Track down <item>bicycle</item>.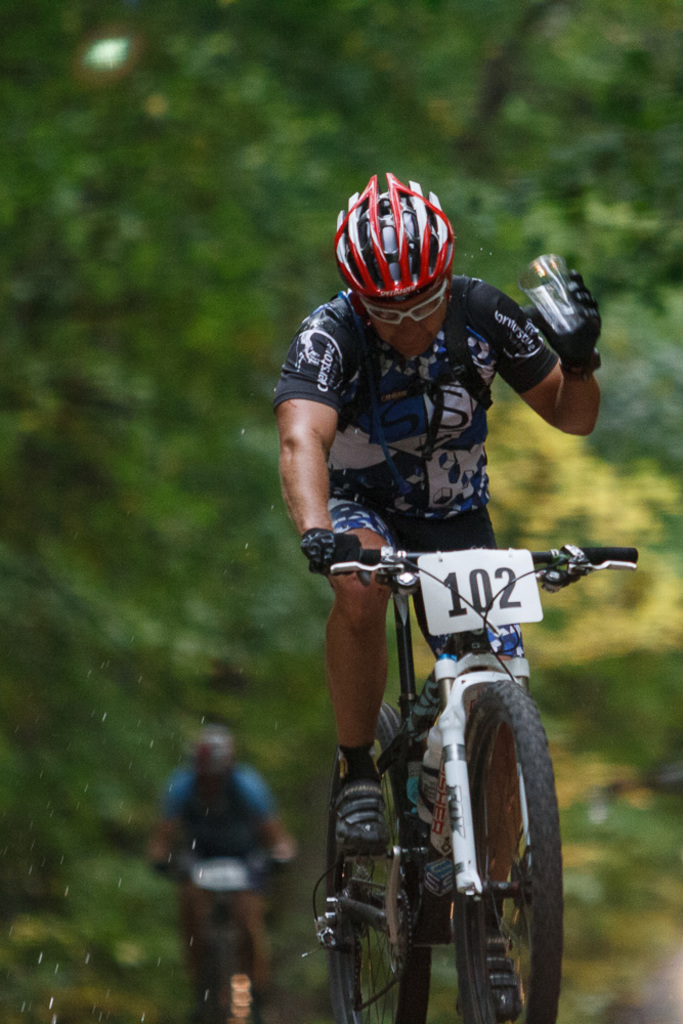
Tracked to 156 846 295 1023.
